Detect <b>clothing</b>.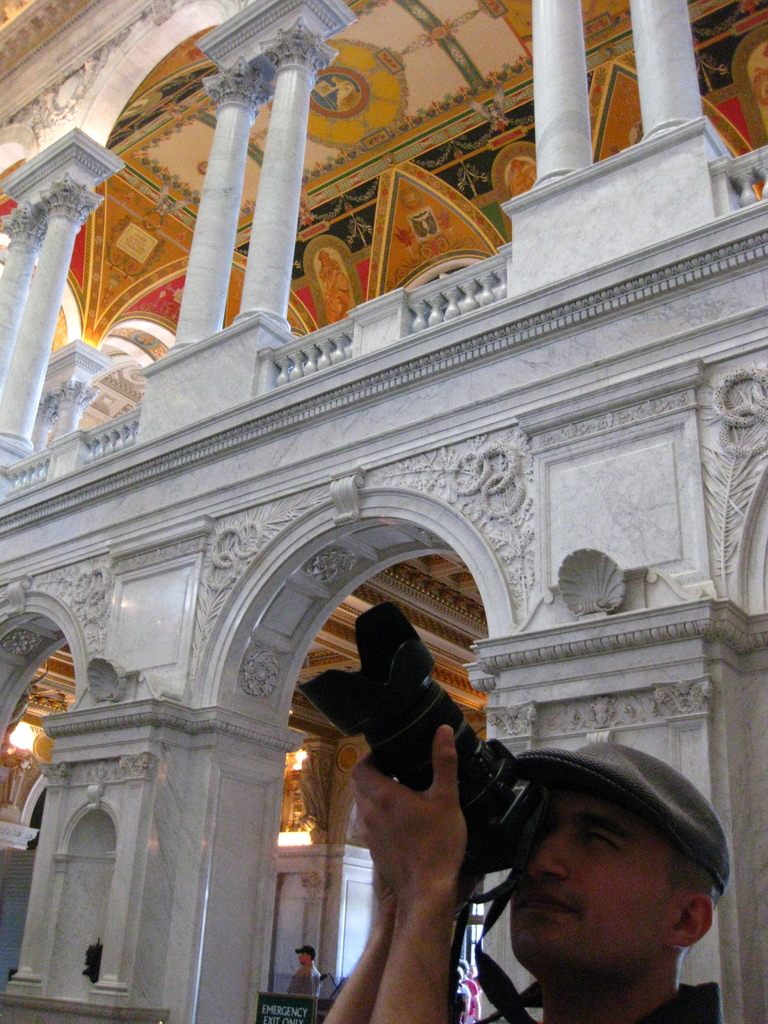
Detected at box(456, 984, 469, 1021).
